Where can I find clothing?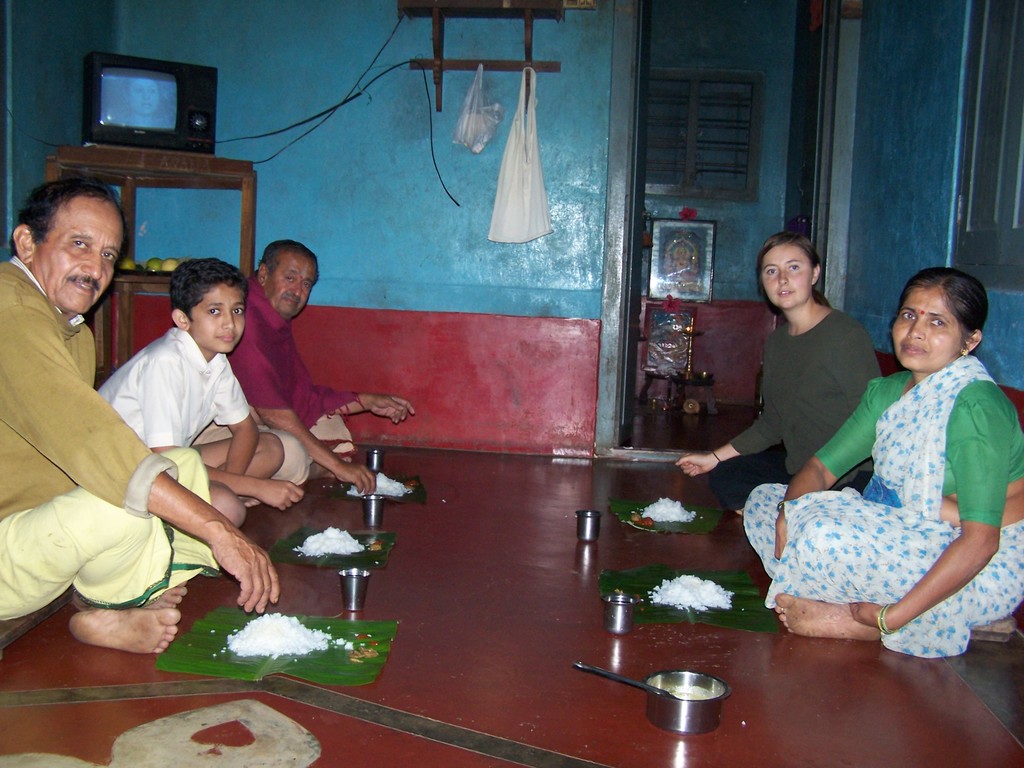
You can find it at [left=711, top=319, right=884, bottom=515].
